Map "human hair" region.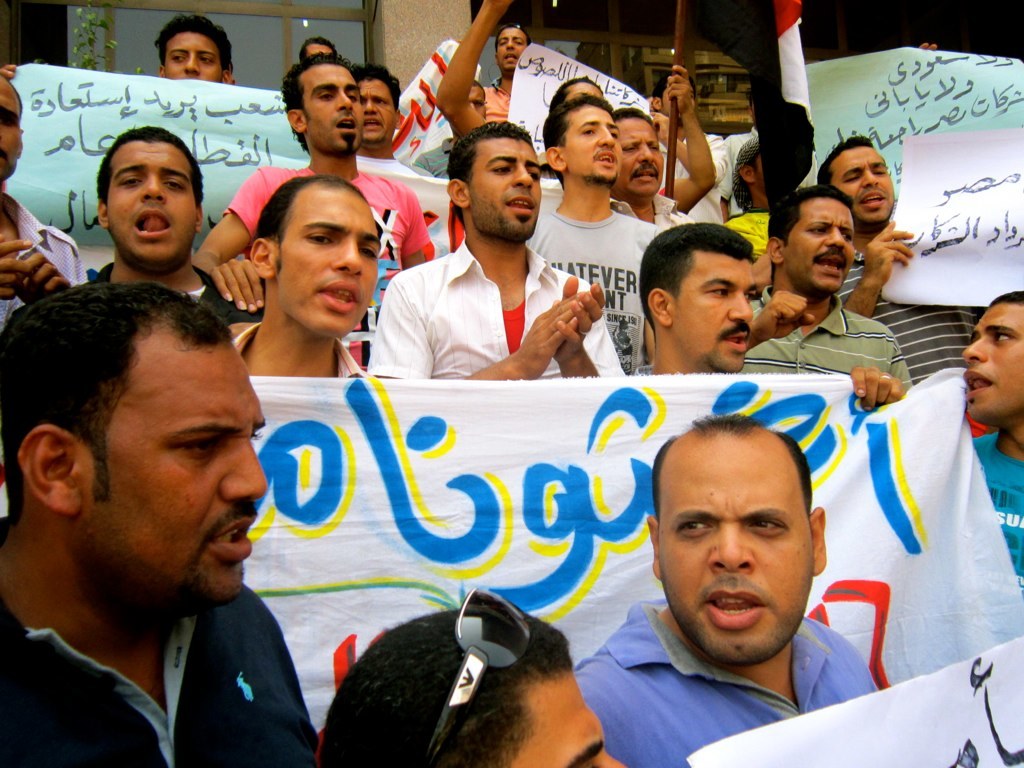
Mapped to locate(652, 414, 810, 518).
